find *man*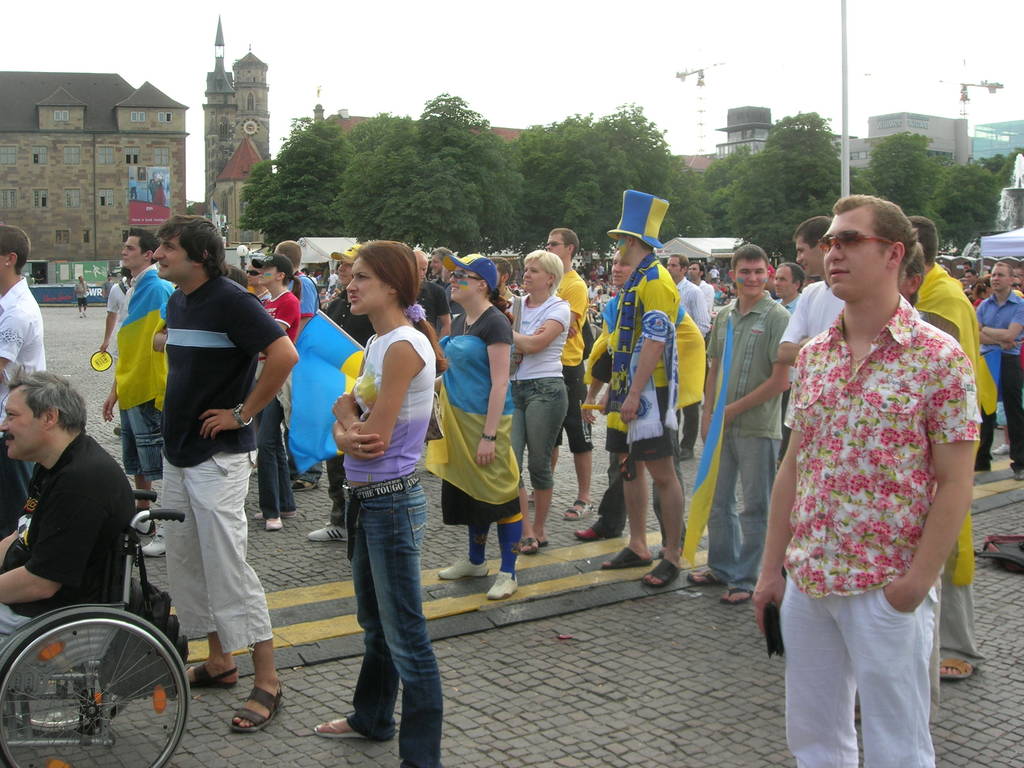
locate(653, 246, 720, 339)
